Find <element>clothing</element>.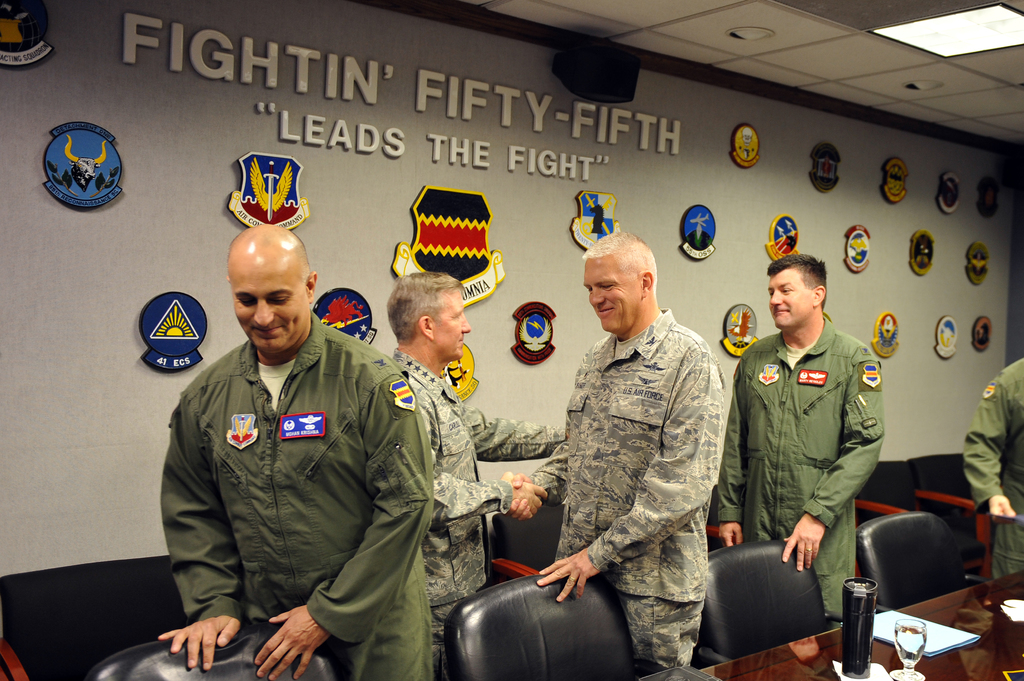
{"x1": 965, "y1": 363, "x2": 1023, "y2": 584}.
